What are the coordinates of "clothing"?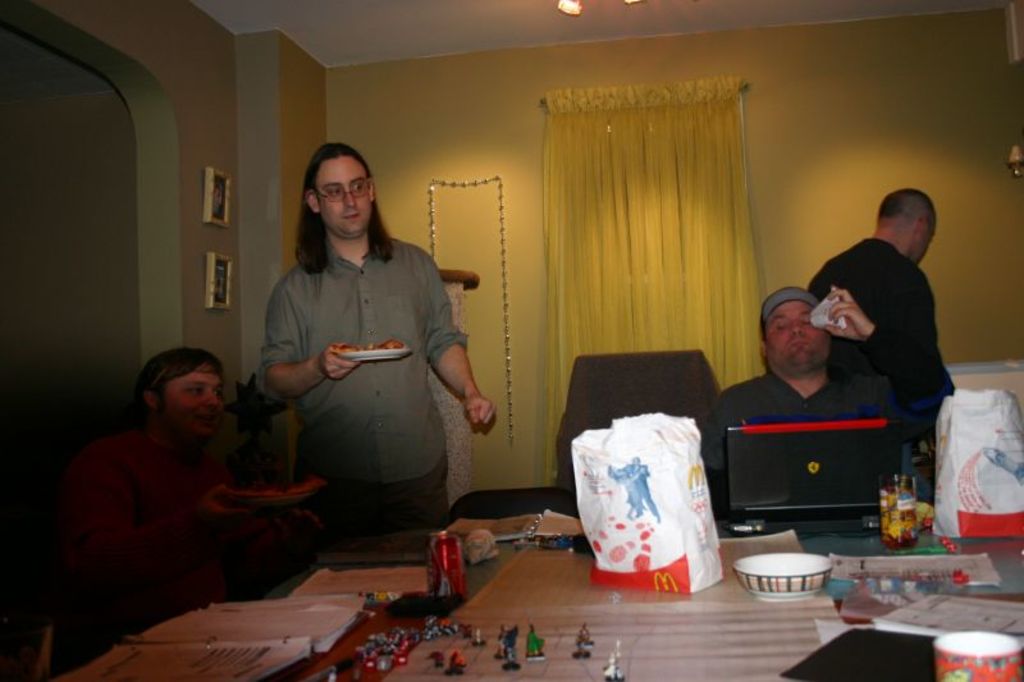
{"x1": 255, "y1": 235, "x2": 470, "y2": 539}.
